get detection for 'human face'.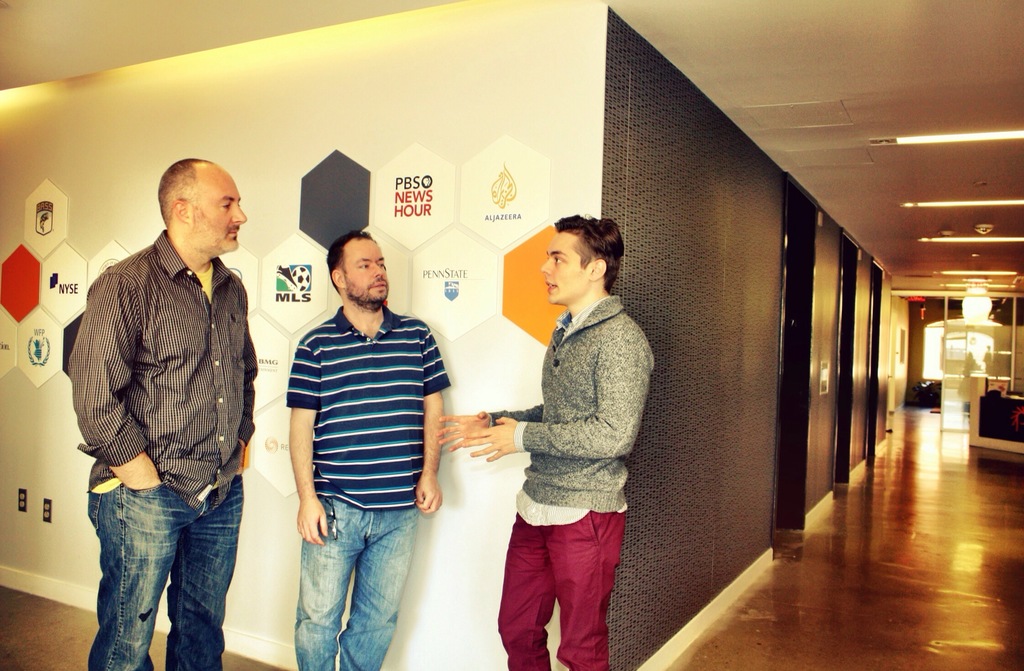
Detection: bbox=(536, 233, 590, 308).
